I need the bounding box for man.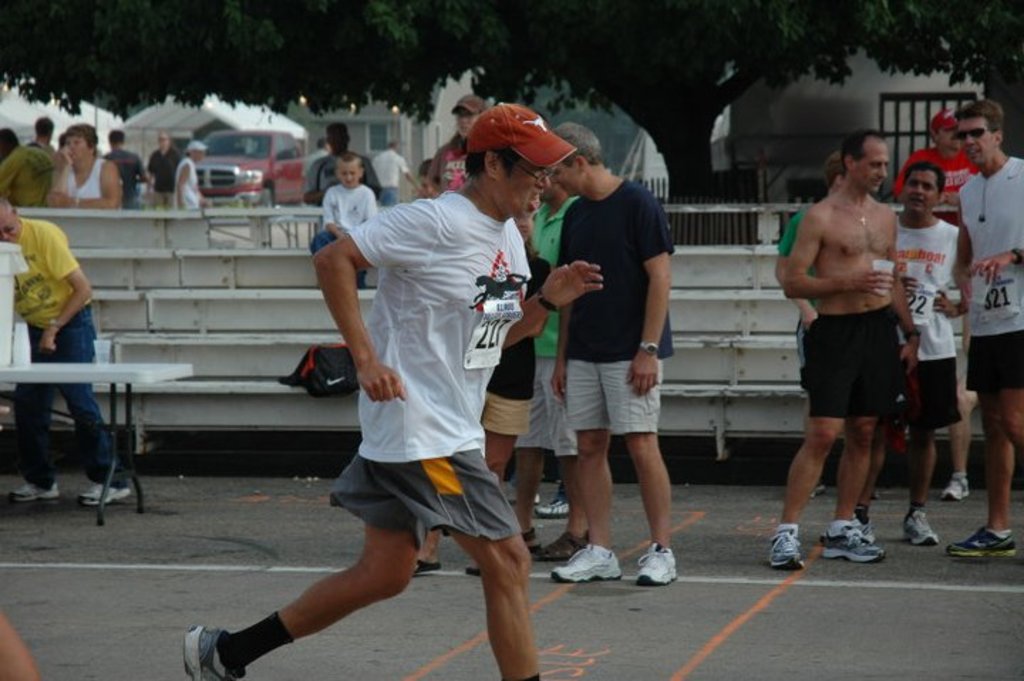
Here it is: select_region(852, 159, 961, 550).
